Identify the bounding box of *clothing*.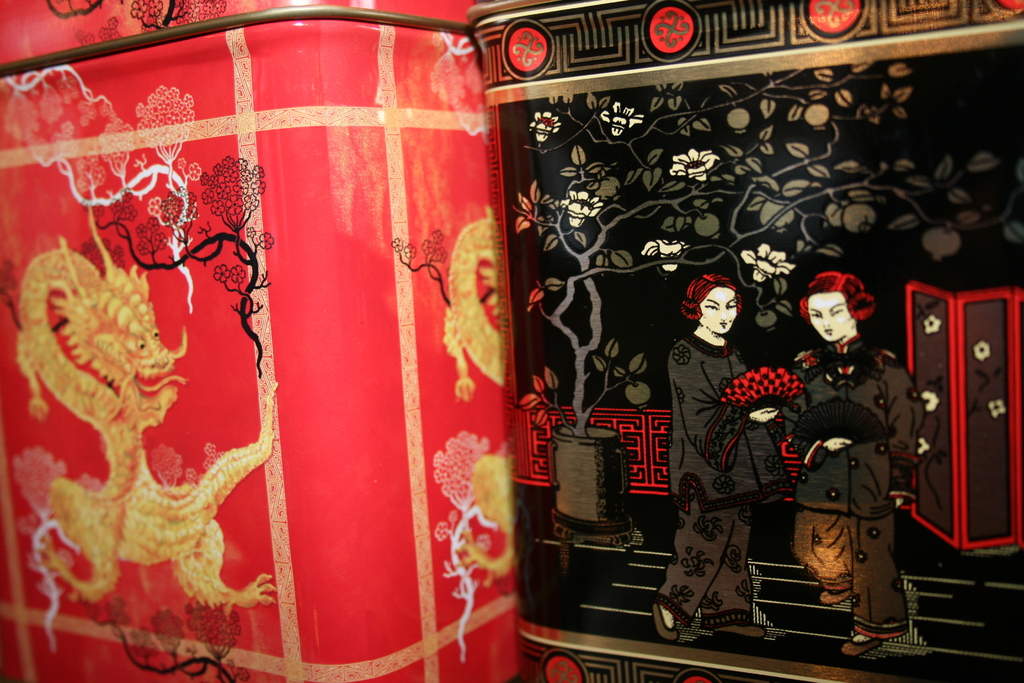
<bbox>785, 356, 916, 636</bbox>.
